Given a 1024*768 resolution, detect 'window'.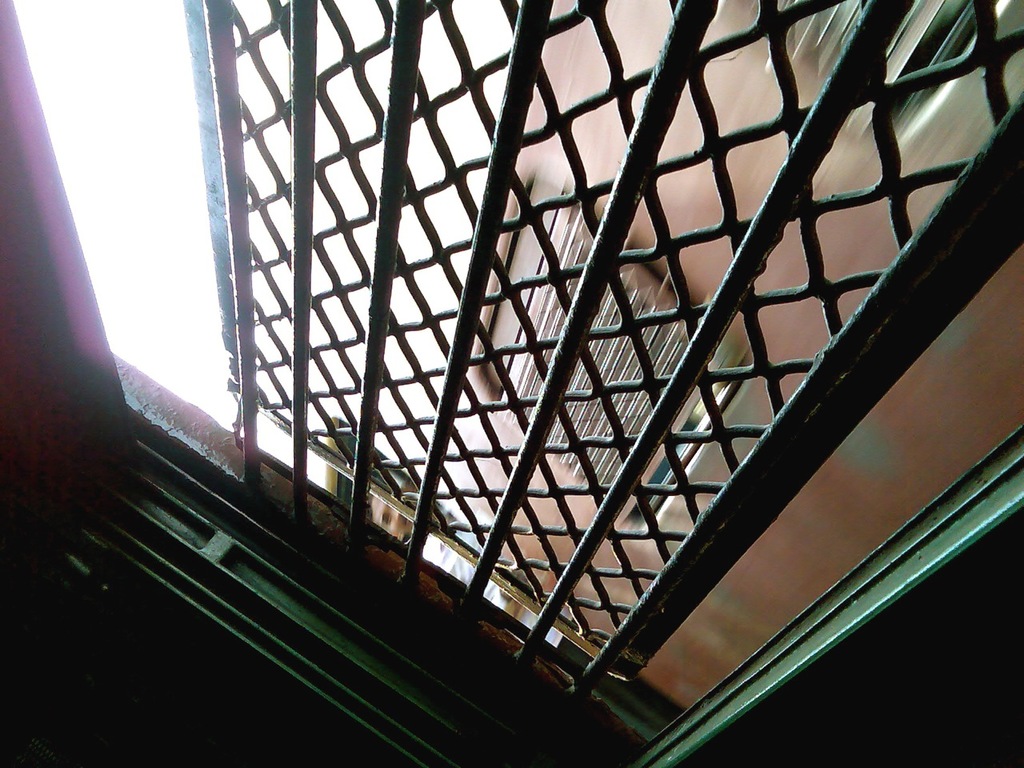
0/0/1023/767.
